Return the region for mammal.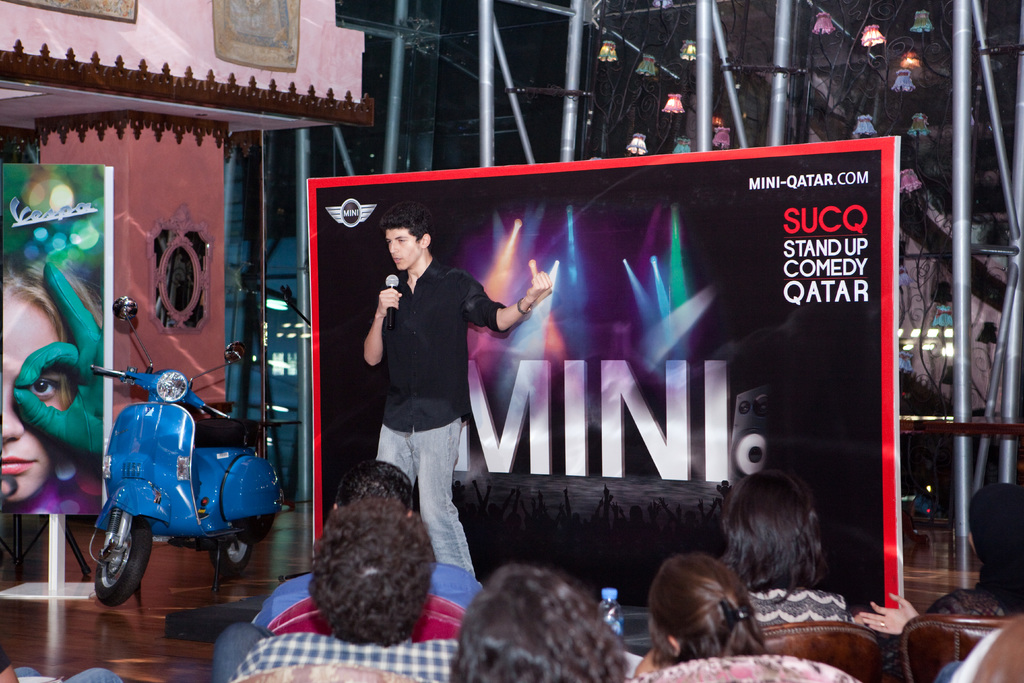
<region>446, 561, 619, 682</region>.
